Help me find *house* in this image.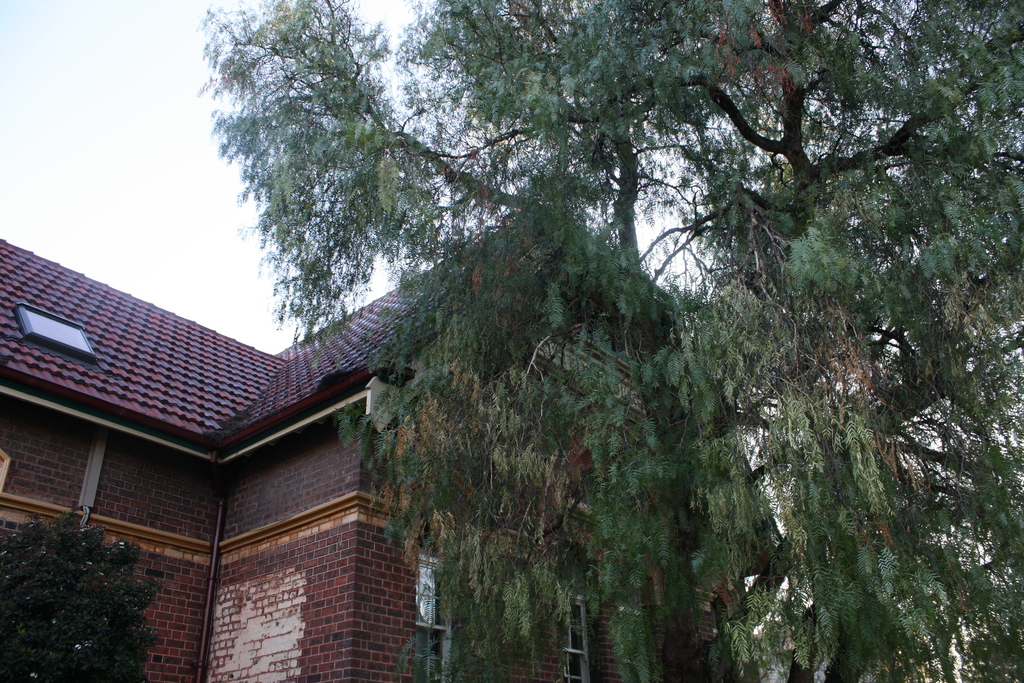
Found it: {"left": 0, "top": 215, "right": 678, "bottom": 680}.
